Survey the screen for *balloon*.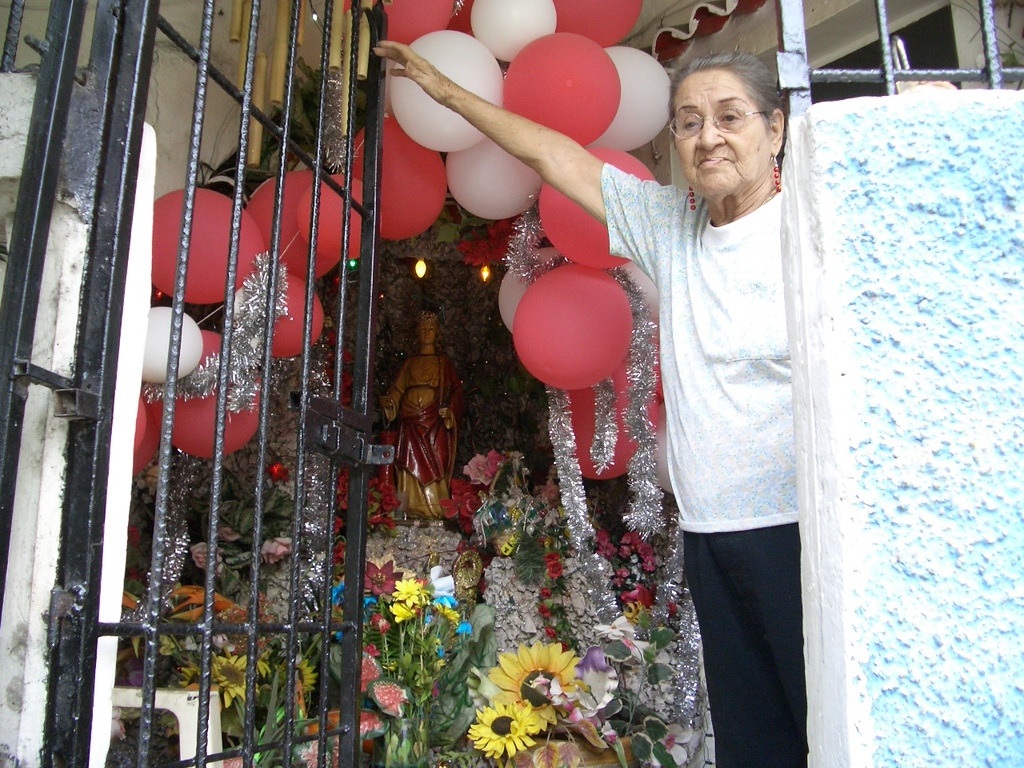
Survey found: rect(499, 250, 555, 335).
